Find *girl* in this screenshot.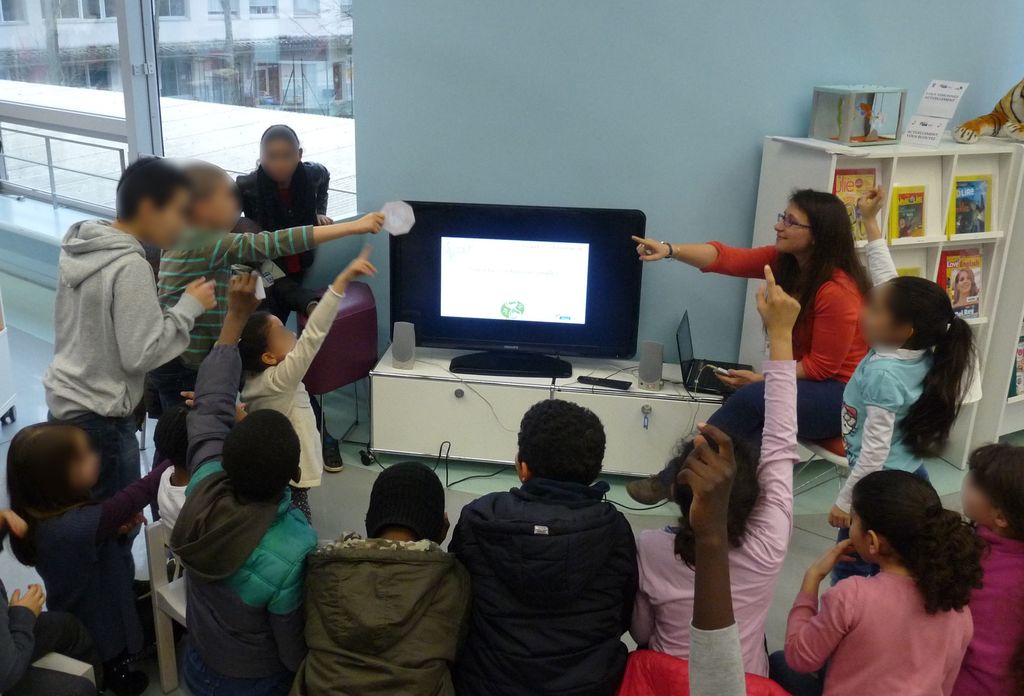
The bounding box for *girl* is <box>952,438,1023,695</box>.
